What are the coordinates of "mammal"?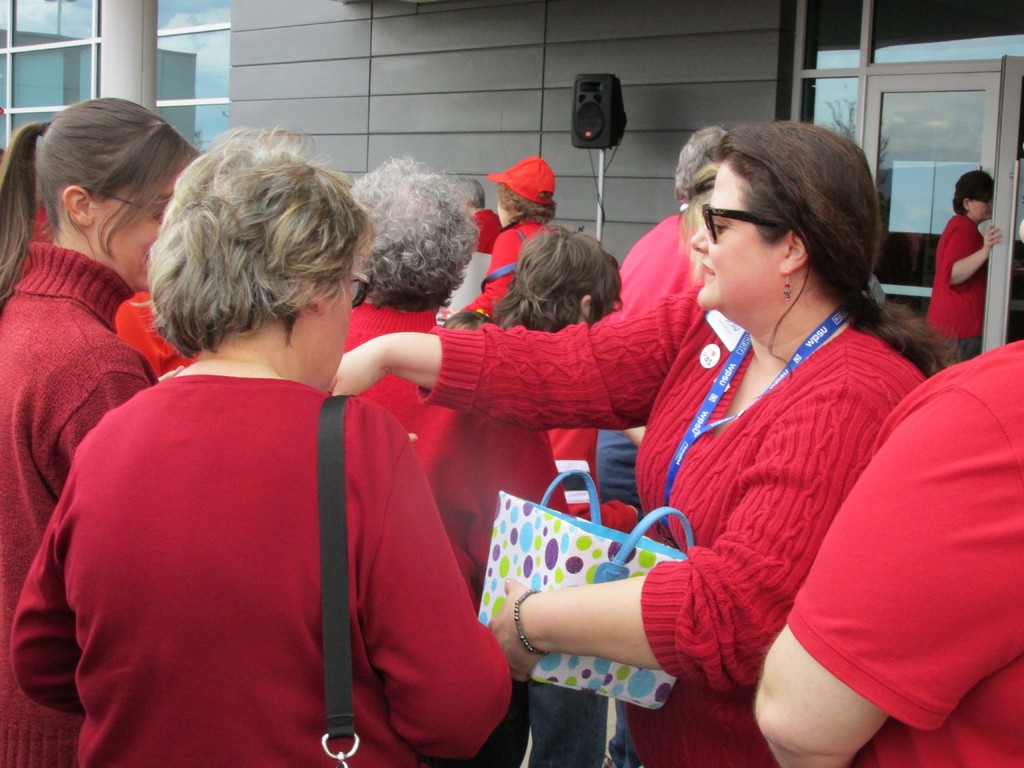
<bbox>753, 335, 1023, 767</bbox>.
